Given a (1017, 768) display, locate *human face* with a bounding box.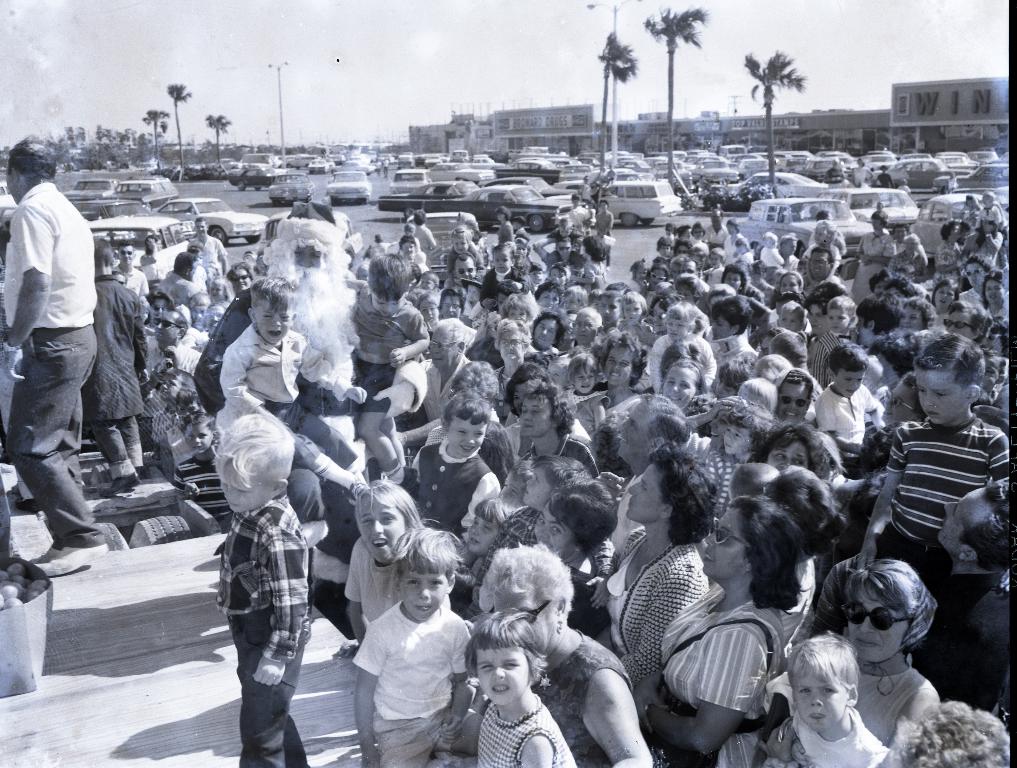
Located: x1=779, y1=274, x2=802, y2=296.
